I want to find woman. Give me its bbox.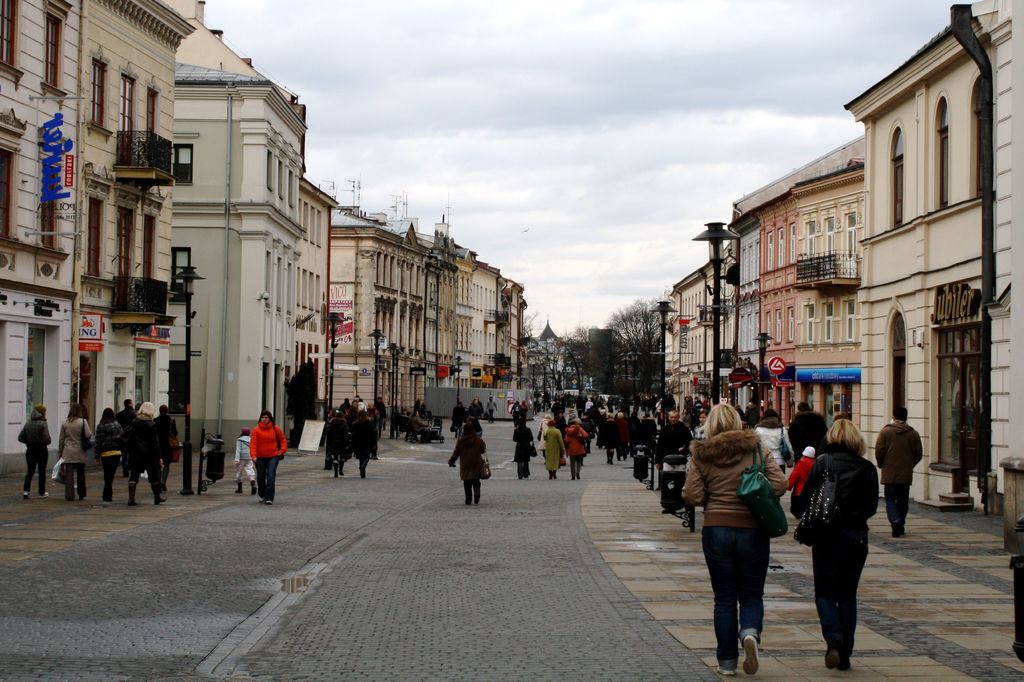
bbox(690, 406, 801, 672).
